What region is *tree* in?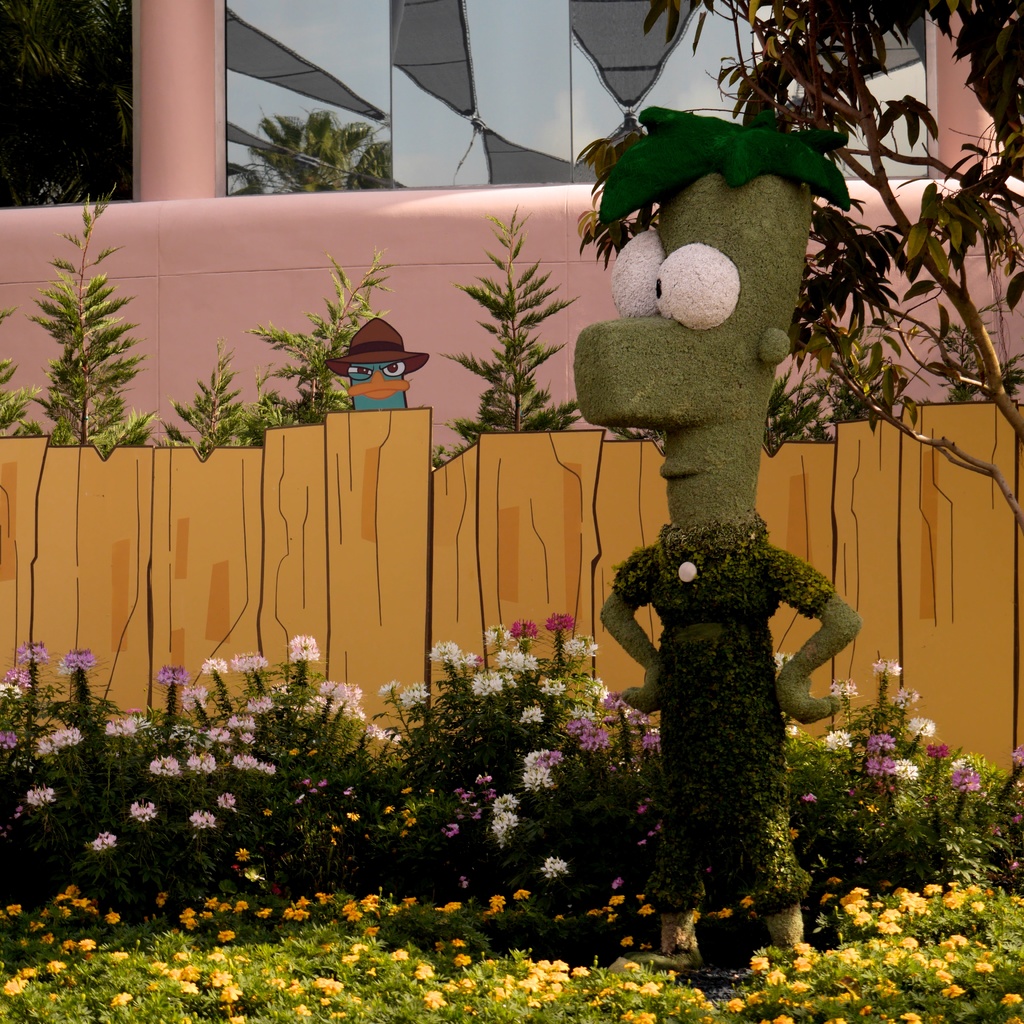
box(0, 186, 555, 413).
